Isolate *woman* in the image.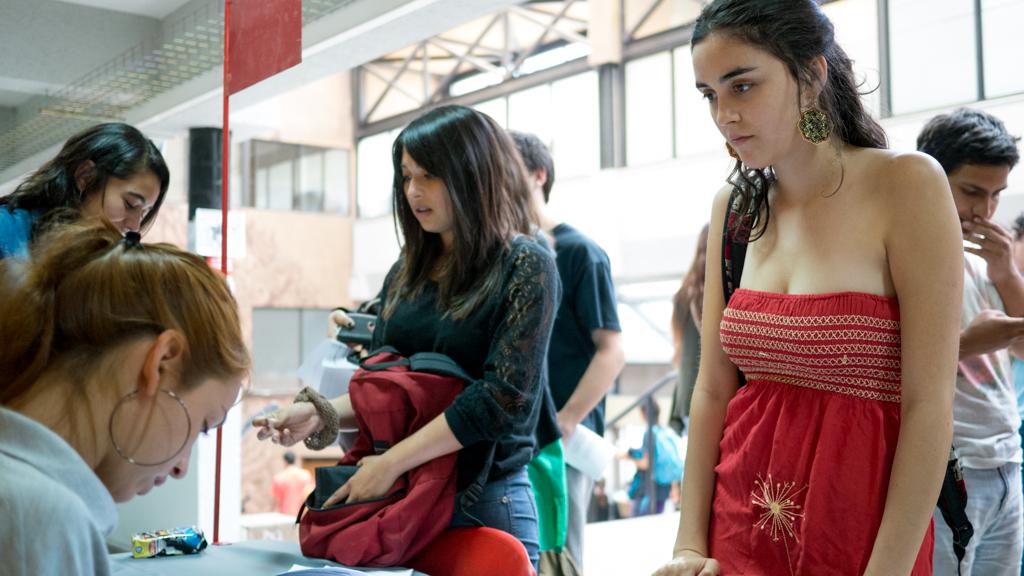
Isolated region: left=319, top=104, right=560, bottom=575.
